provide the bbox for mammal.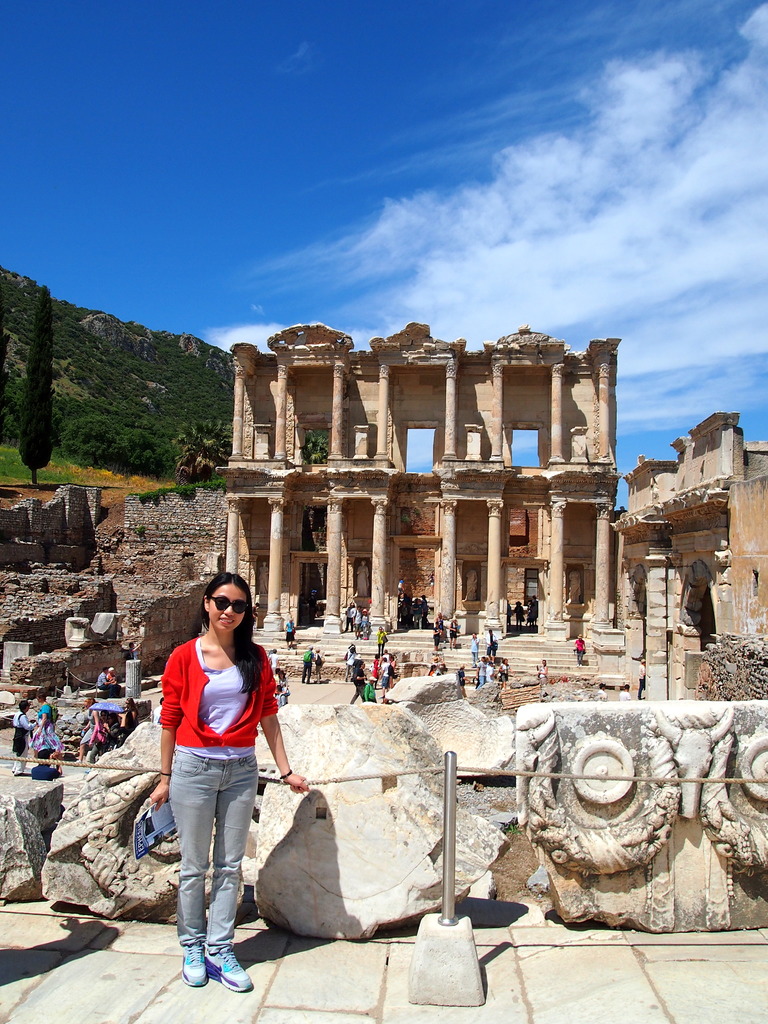
380 650 394 662.
